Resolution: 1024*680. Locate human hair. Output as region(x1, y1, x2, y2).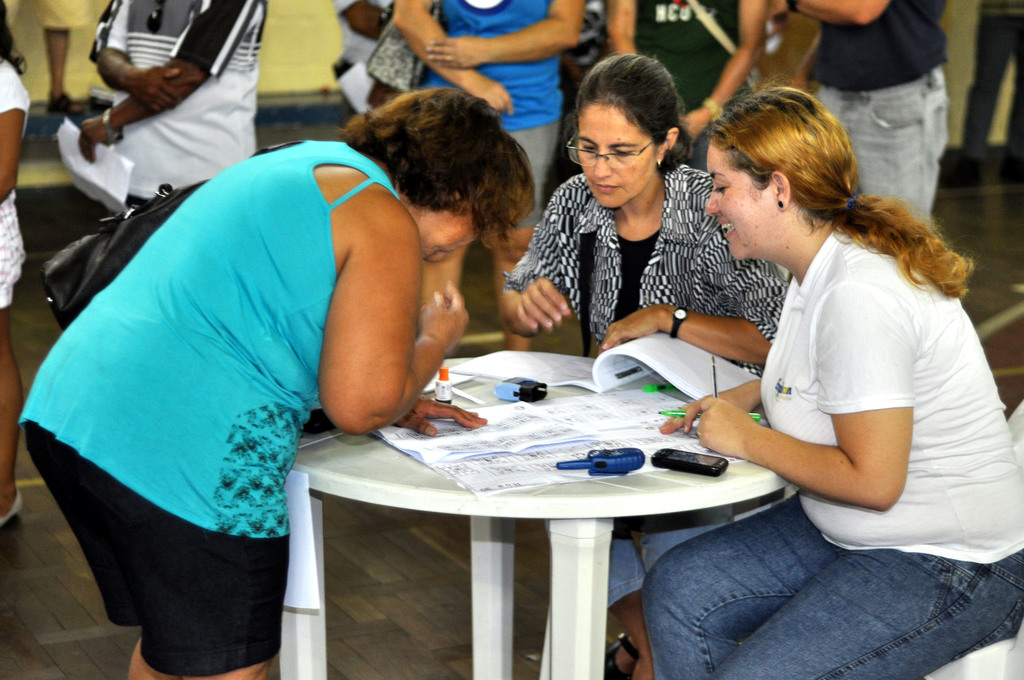
region(353, 93, 536, 250).
